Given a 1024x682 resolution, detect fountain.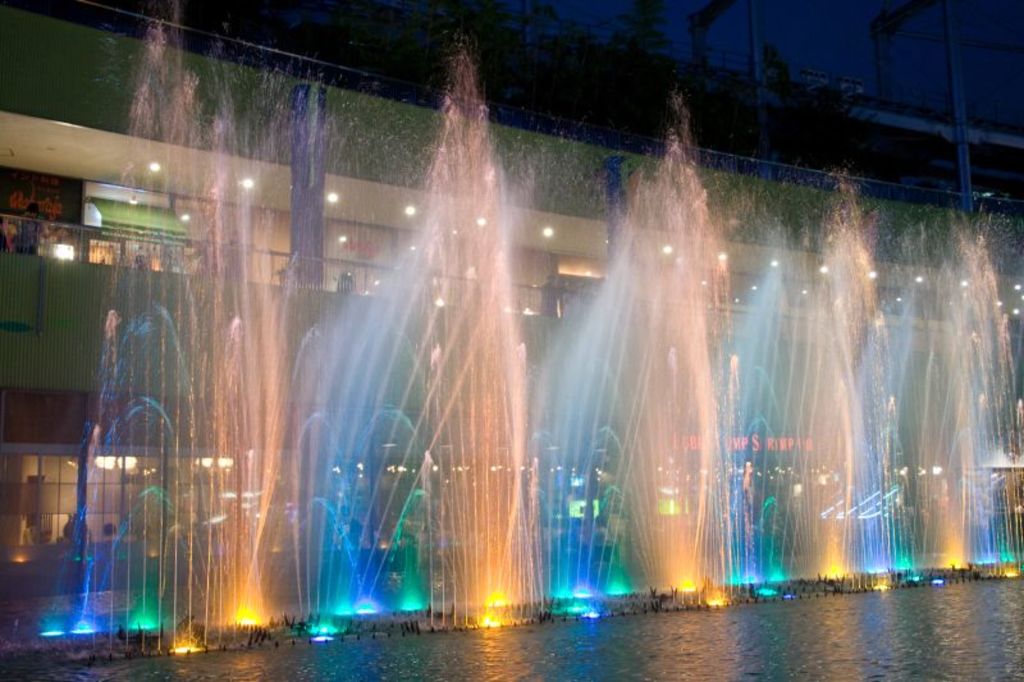
box(276, 224, 448, 632).
